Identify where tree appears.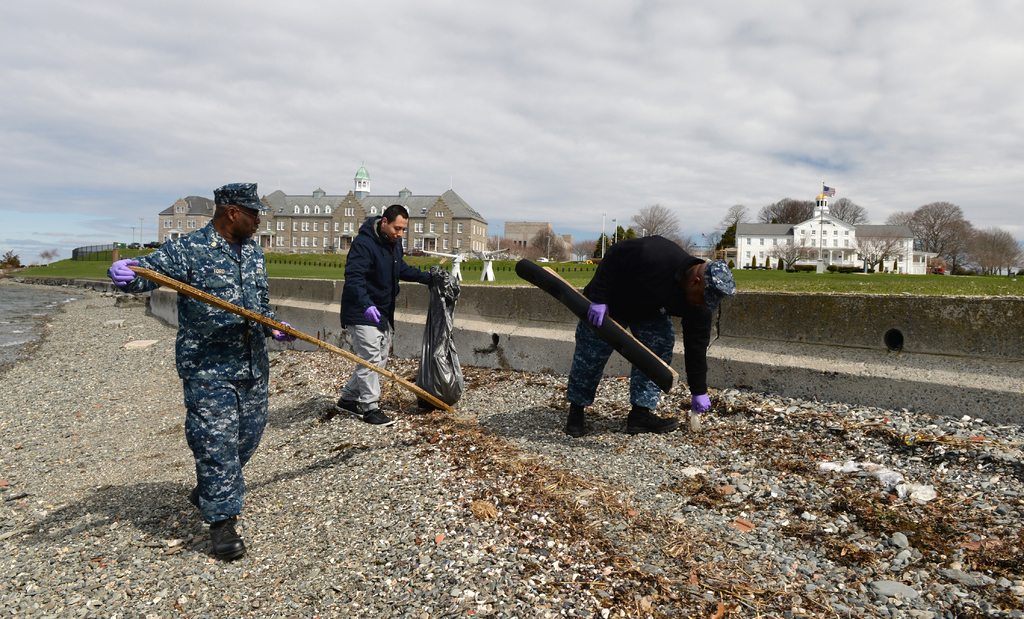
Appears at 974, 222, 1020, 263.
